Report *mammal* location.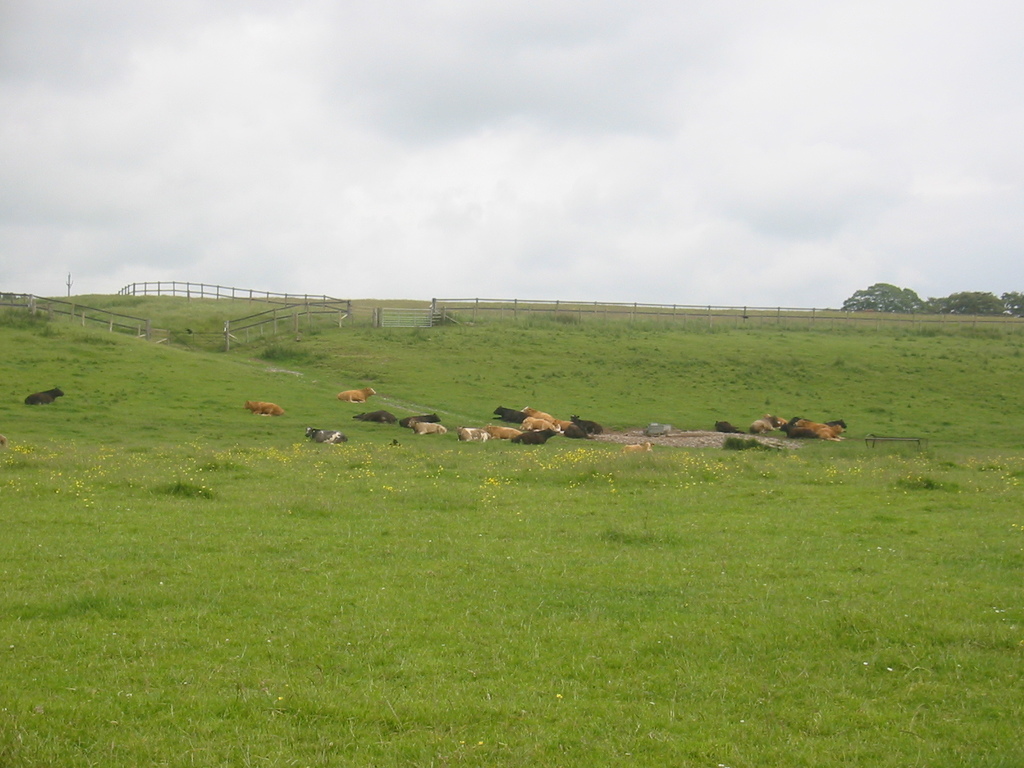
Report: [left=621, top=442, right=652, bottom=456].
